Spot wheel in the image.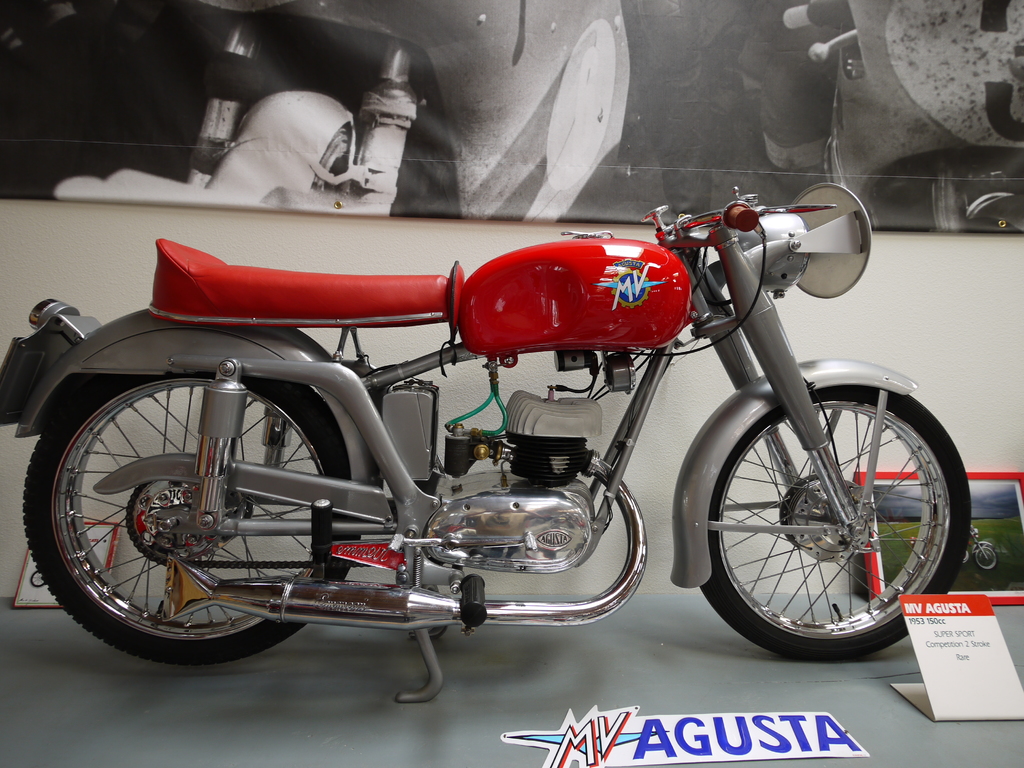
wheel found at [x1=24, y1=371, x2=362, y2=667].
